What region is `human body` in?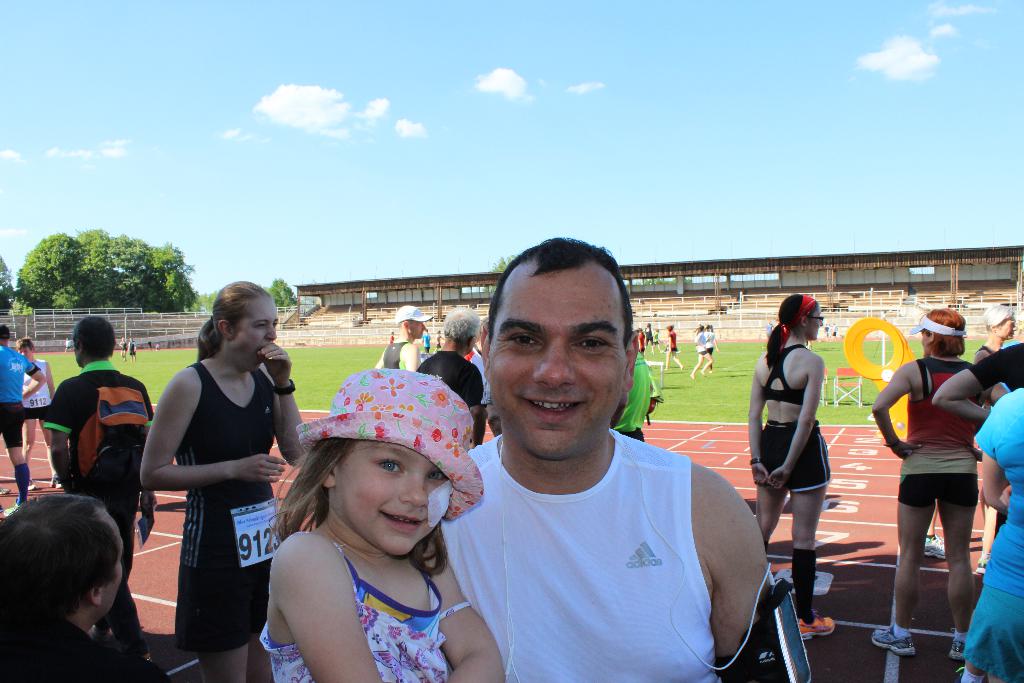
box(52, 359, 156, 546).
